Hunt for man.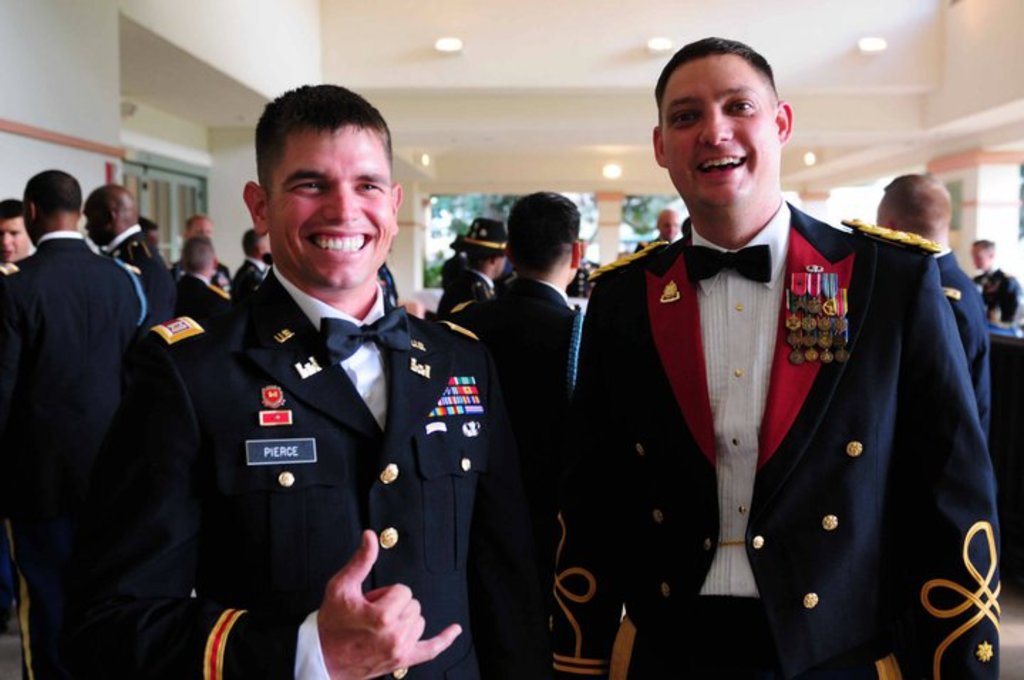
Hunted down at (x1=445, y1=184, x2=585, y2=670).
